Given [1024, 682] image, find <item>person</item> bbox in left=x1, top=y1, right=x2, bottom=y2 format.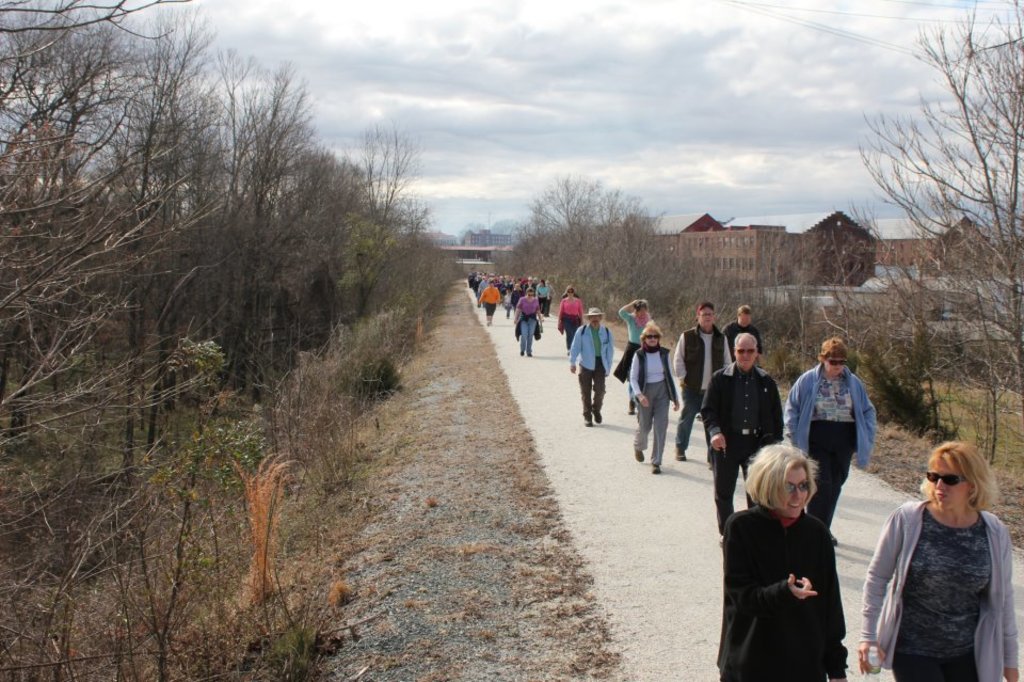
left=715, top=442, right=846, bottom=681.
